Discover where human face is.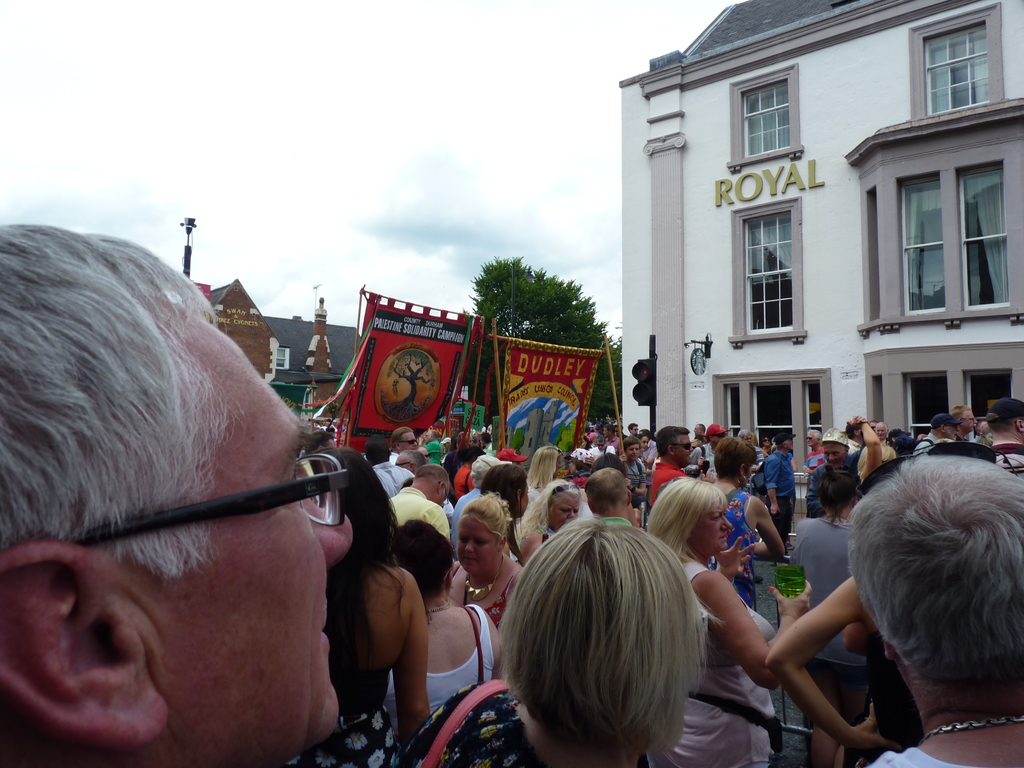
Discovered at 596:436:606:452.
